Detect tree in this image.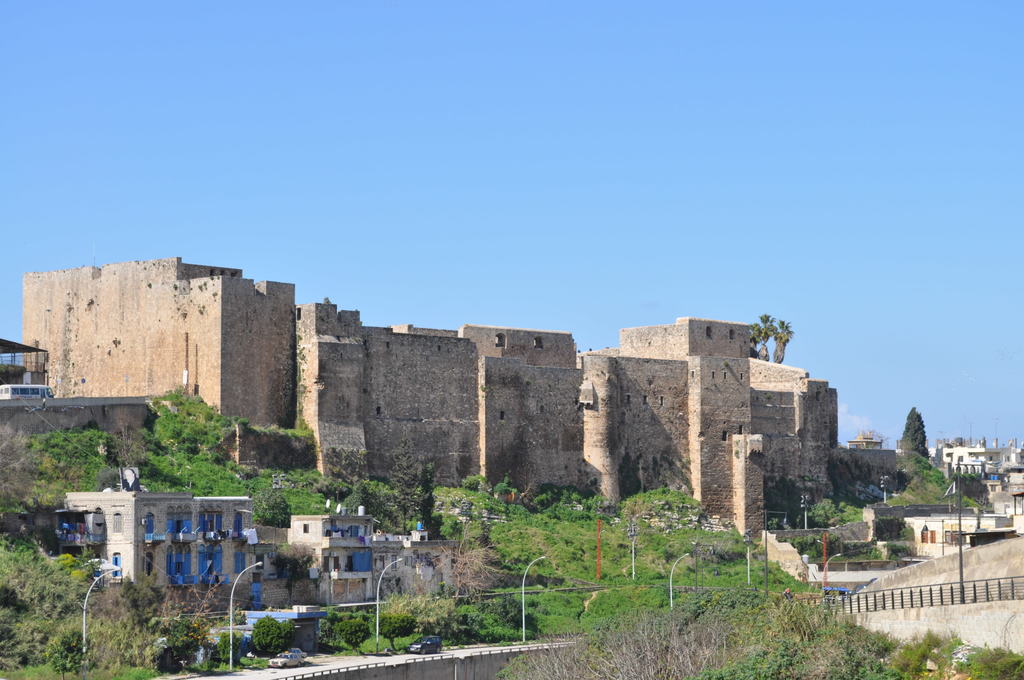
Detection: left=758, top=312, right=792, bottom=364.
